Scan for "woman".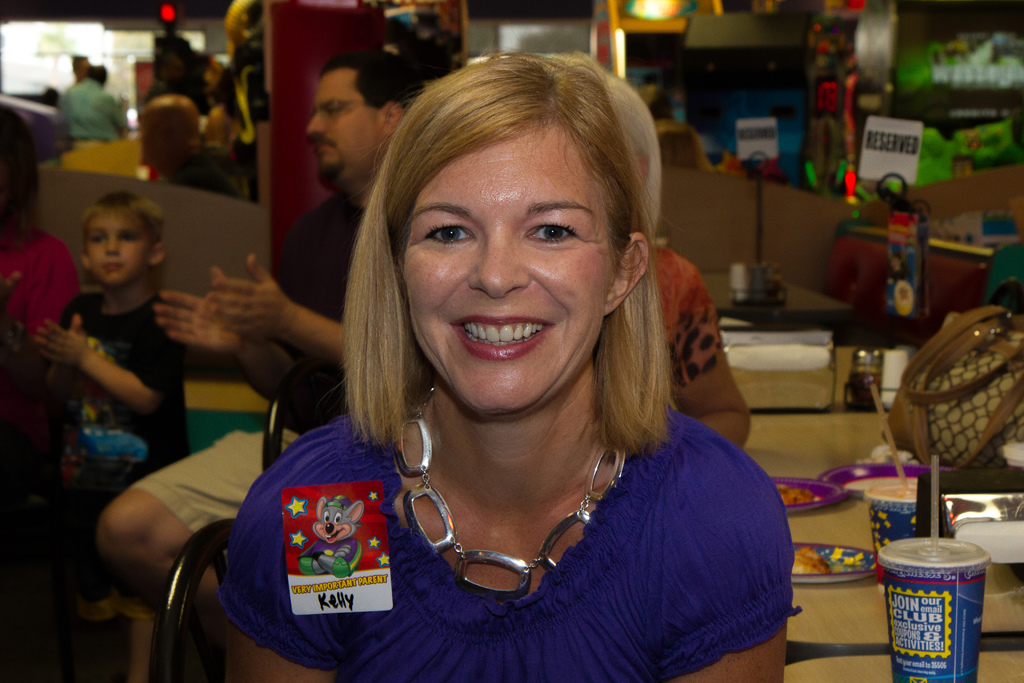
Scan result: select_region(193, 54, 801, 675).
